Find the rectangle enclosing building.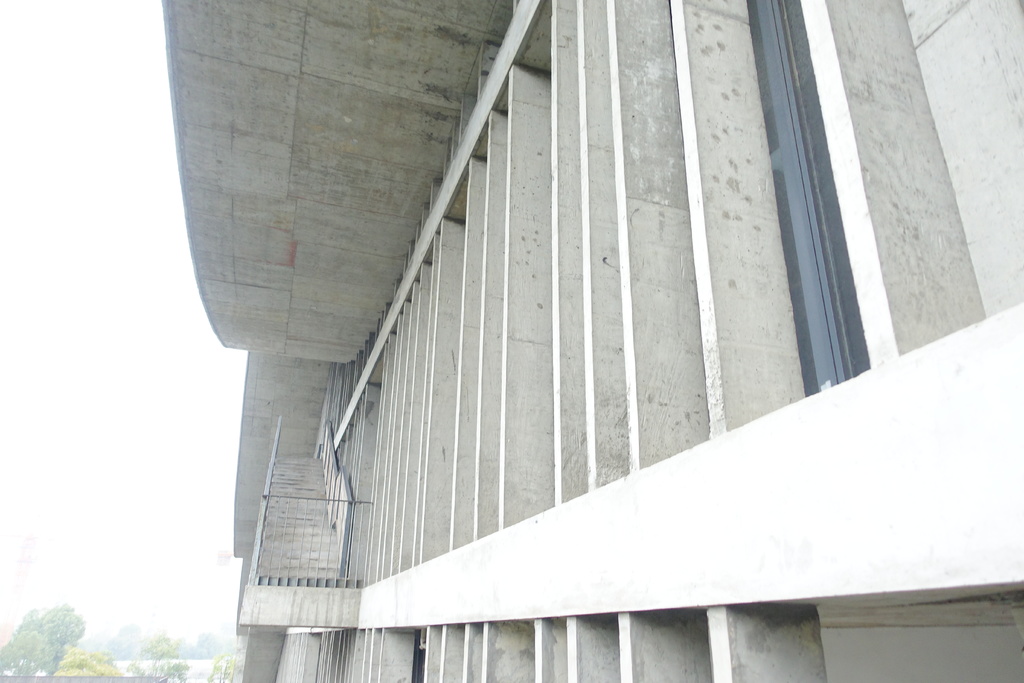
region(157, 0, 1023, 682).
